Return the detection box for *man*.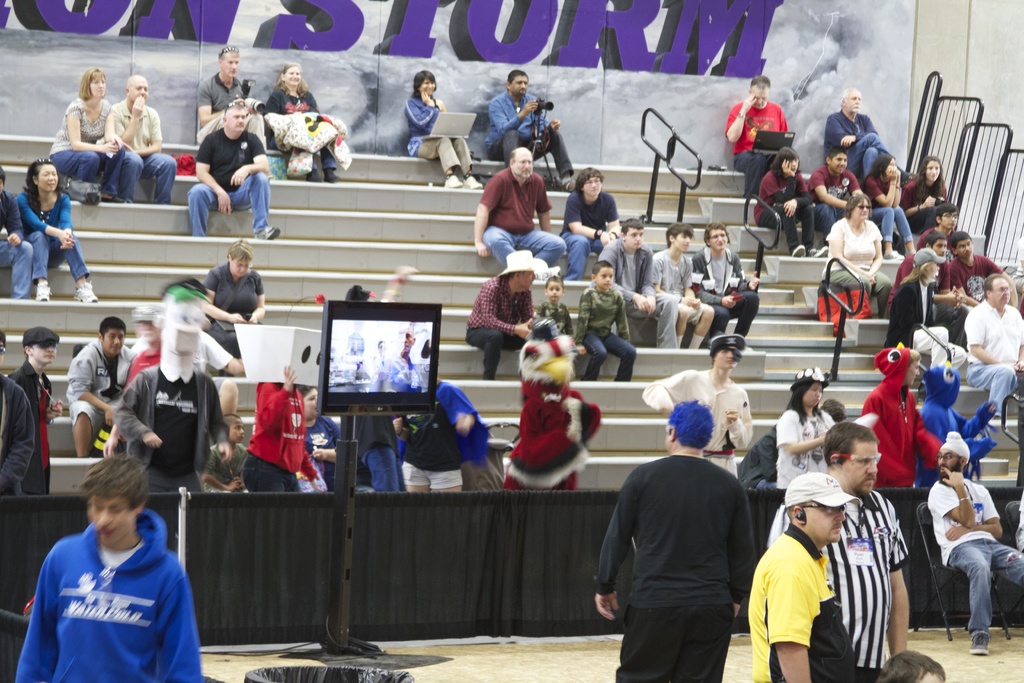
x1=961, y1=273, x2=1023, y2=422.
